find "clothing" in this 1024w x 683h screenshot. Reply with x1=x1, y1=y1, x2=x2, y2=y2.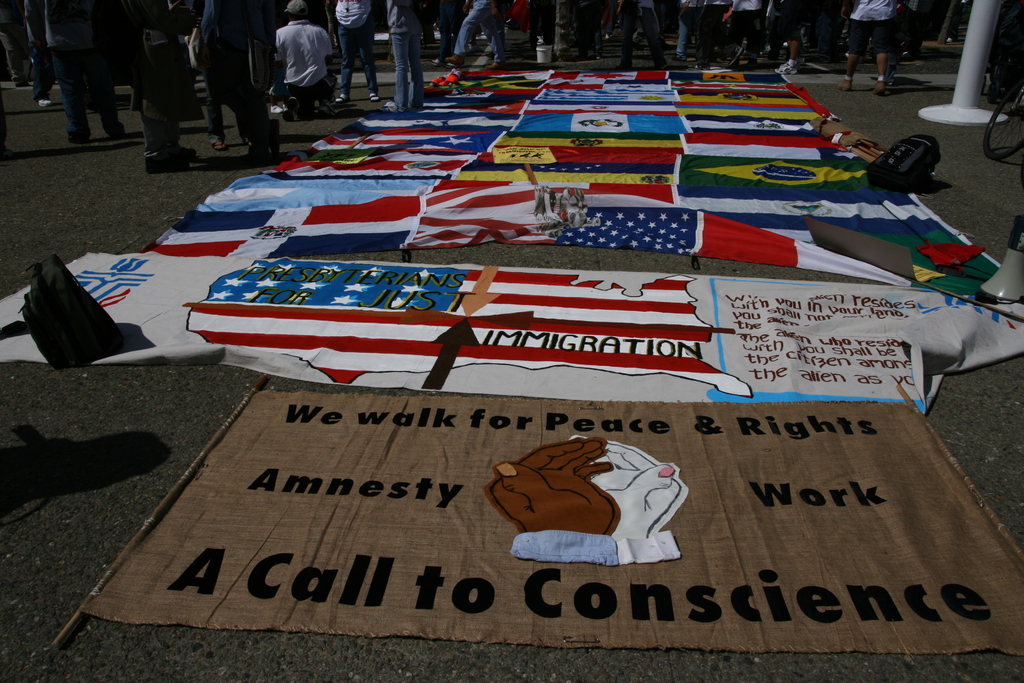
x1=617, y1=6, x2=663, y2=68.
